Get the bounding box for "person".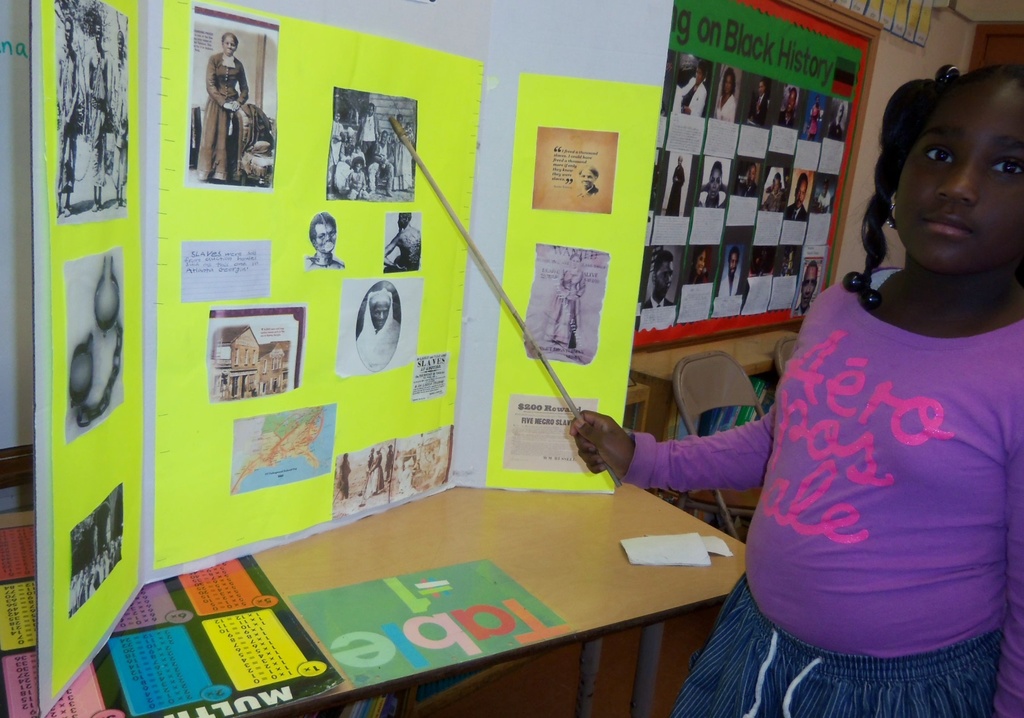
pyautogui.locateOnScreen(579, 168, 596, 200).
